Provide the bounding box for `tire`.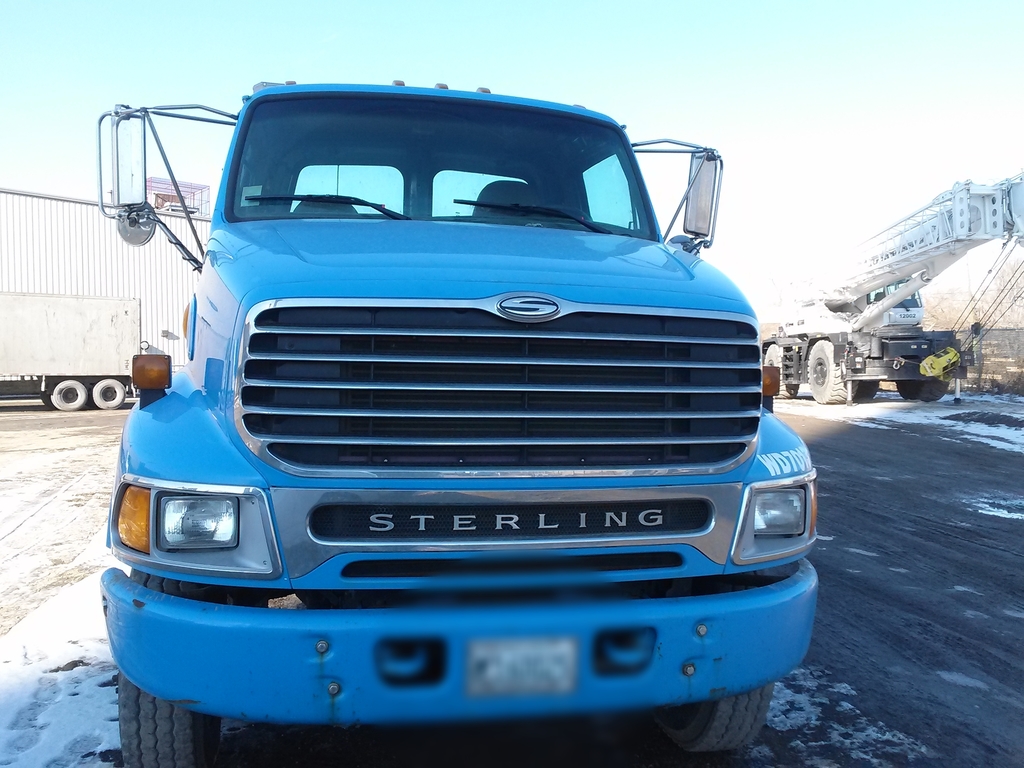
[49, 379, 84, 410].
